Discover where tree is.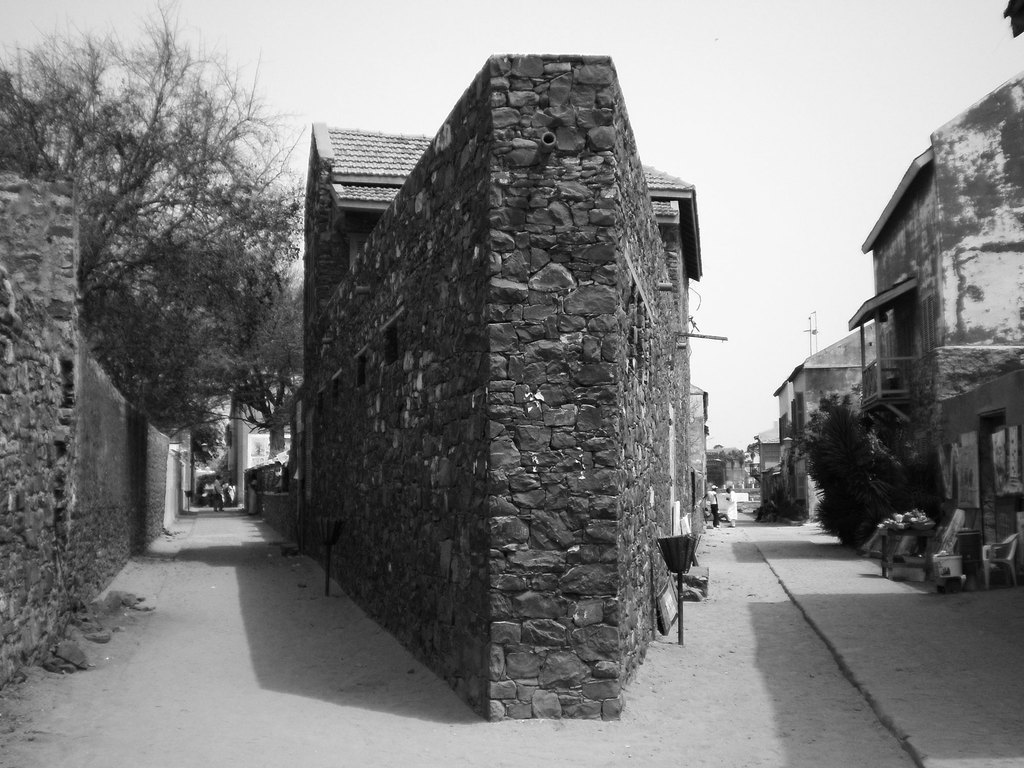
Discovered at (746,440,759,481).
